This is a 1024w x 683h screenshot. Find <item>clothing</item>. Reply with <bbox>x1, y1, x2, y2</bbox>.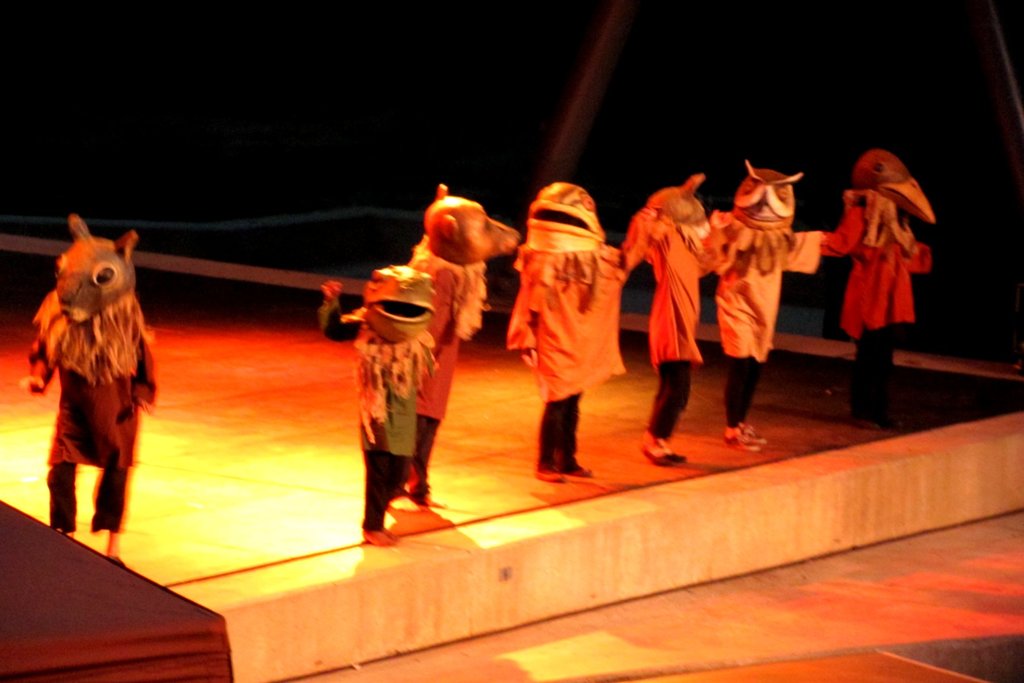
<bbox>404, 239, 488, 488</bbox>.
